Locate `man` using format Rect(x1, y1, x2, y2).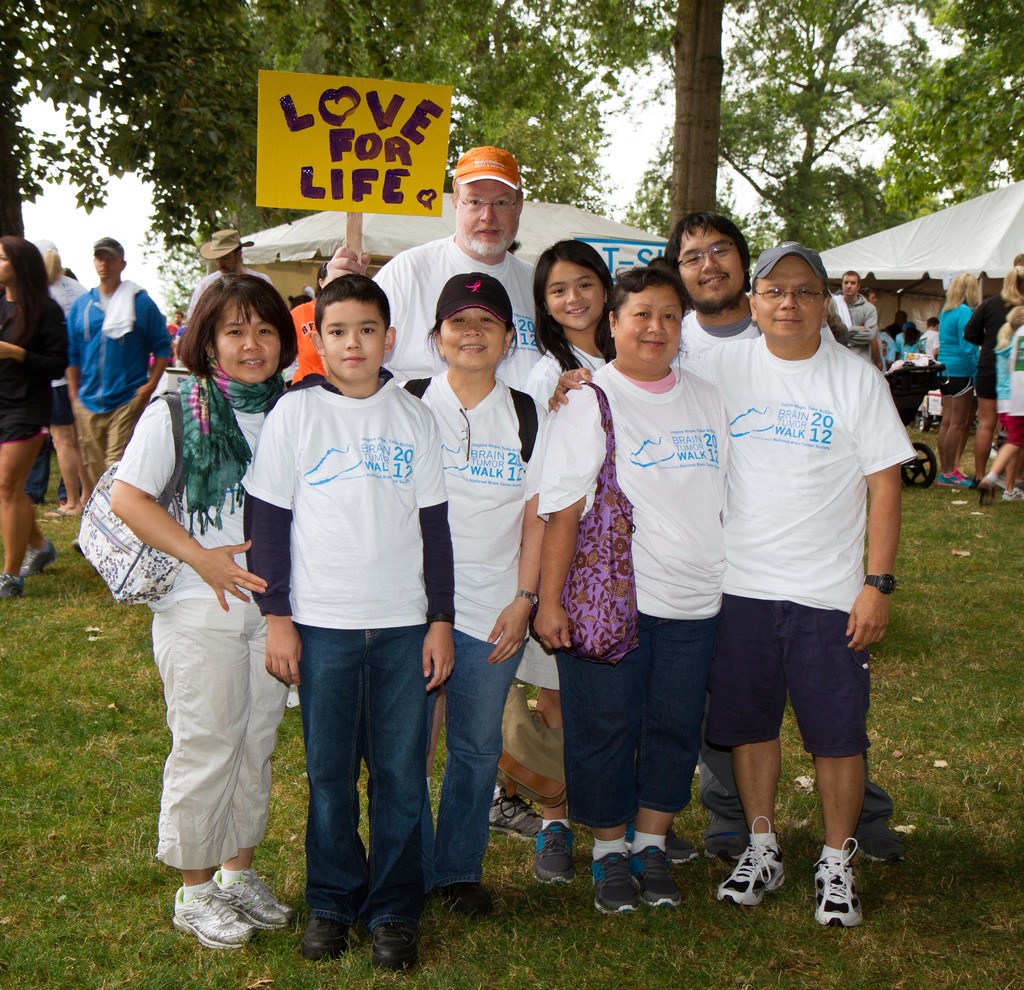
Rect(833, 268, 882, 361).
